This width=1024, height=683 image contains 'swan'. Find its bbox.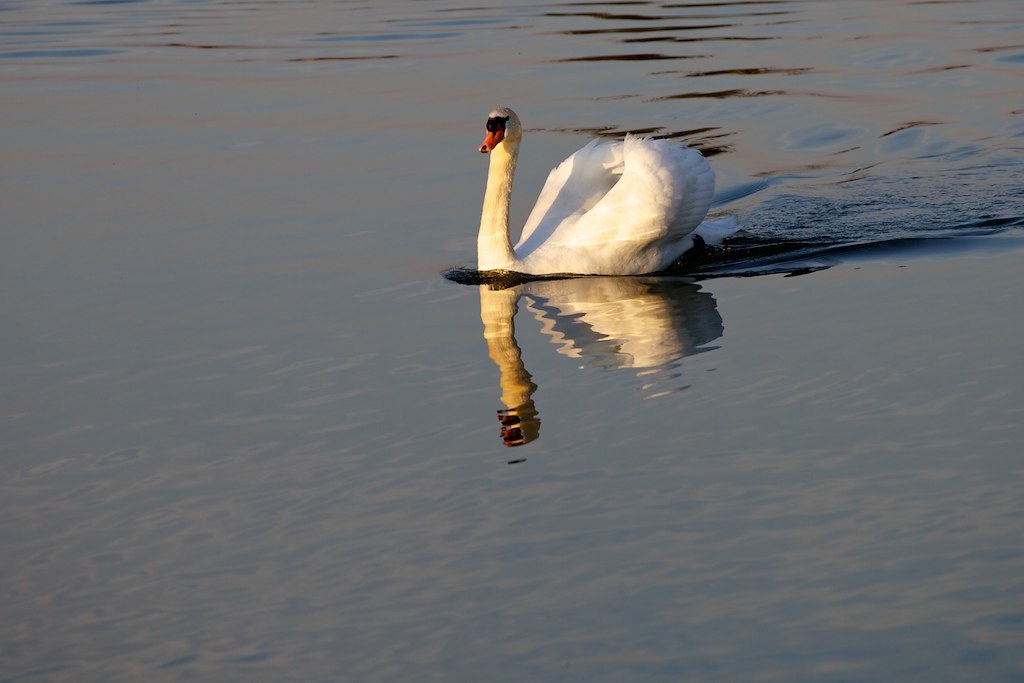
locate(463, 116, 724, 281).
